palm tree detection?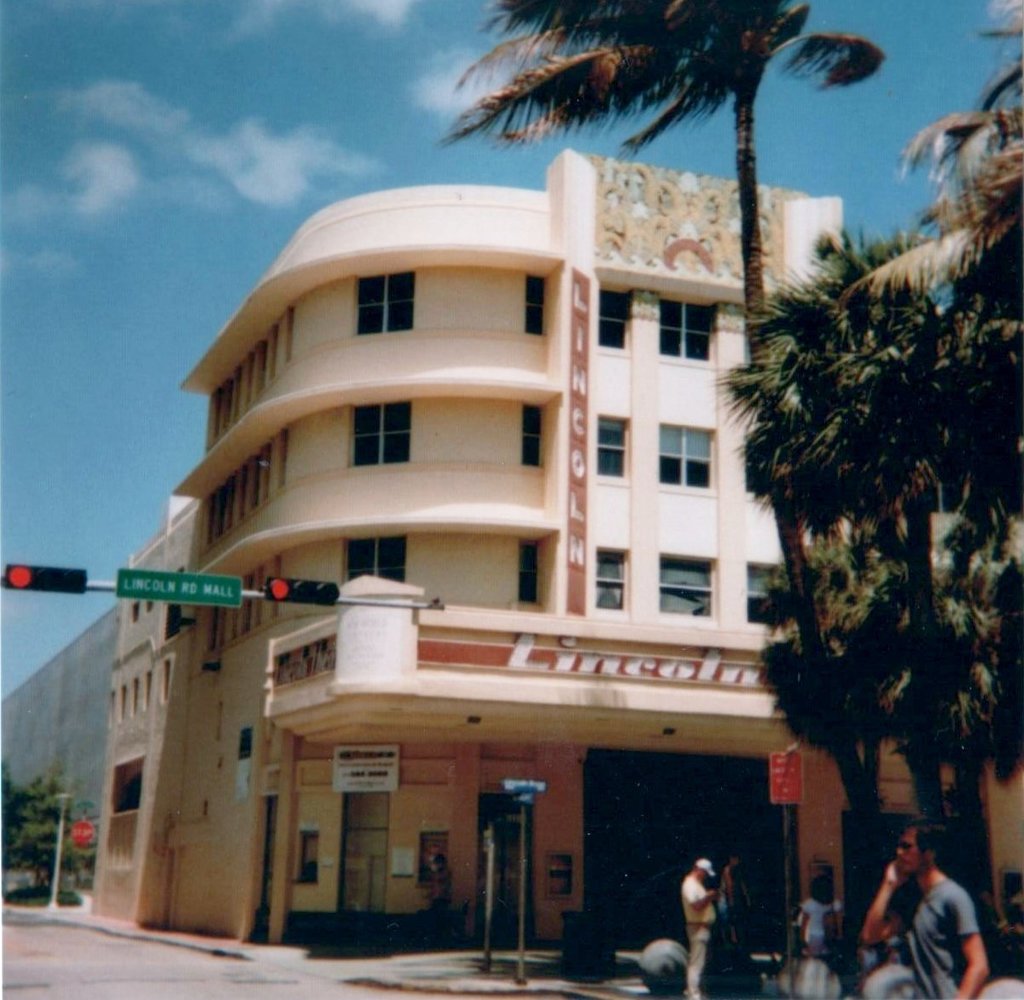
926:512:1023:916
